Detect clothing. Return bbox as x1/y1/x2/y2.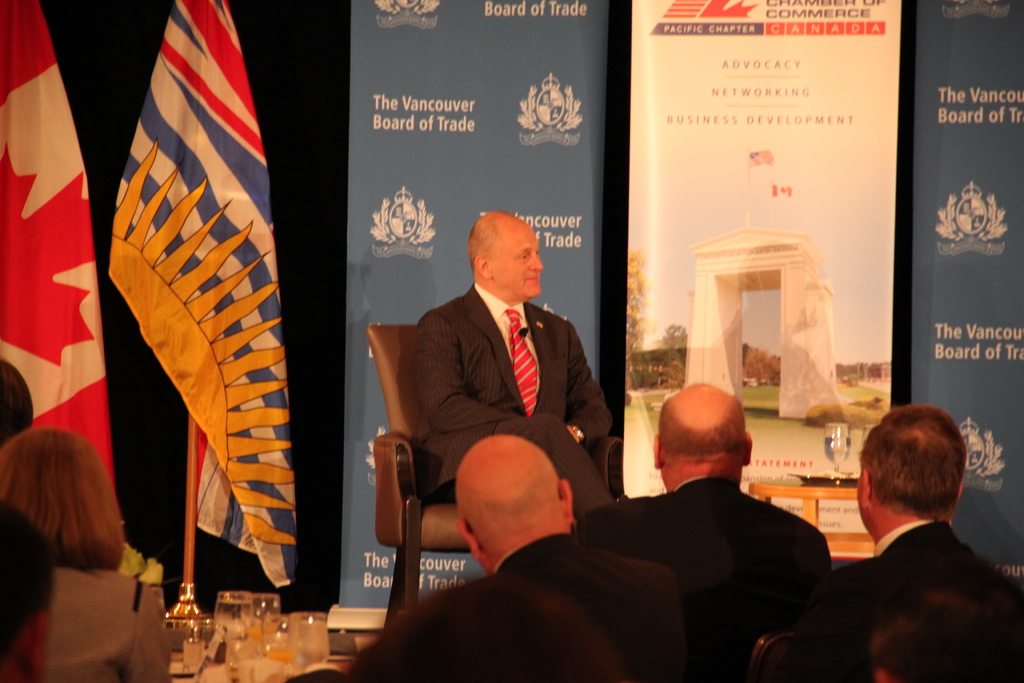
790/488/1001/662.
